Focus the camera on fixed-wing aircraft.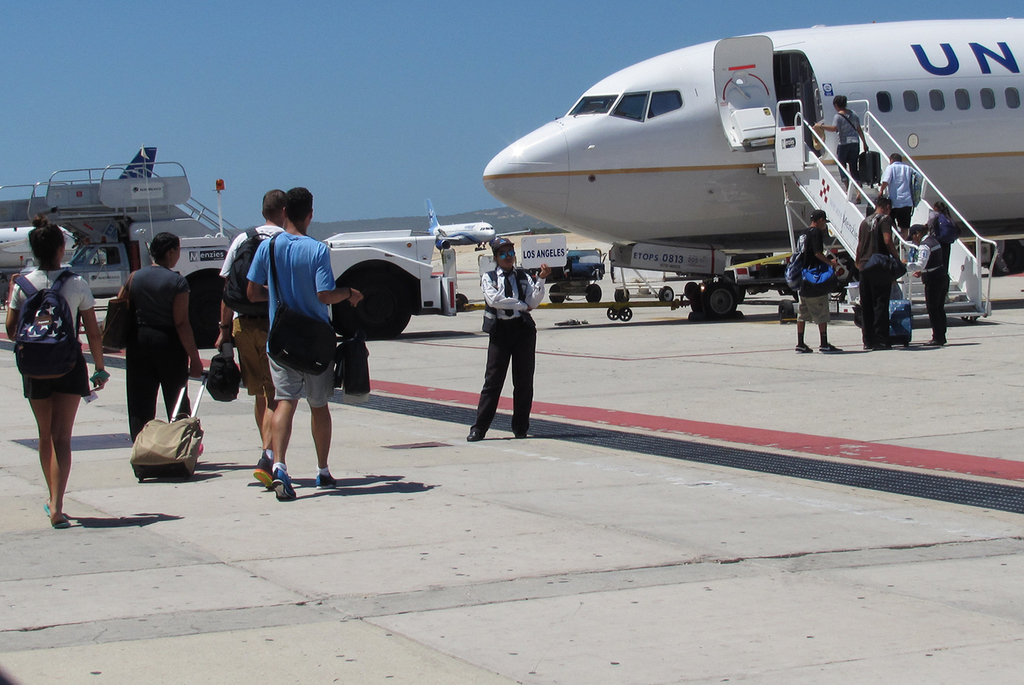
Focus region: <region>486, 13, 1023, 324</region>.
